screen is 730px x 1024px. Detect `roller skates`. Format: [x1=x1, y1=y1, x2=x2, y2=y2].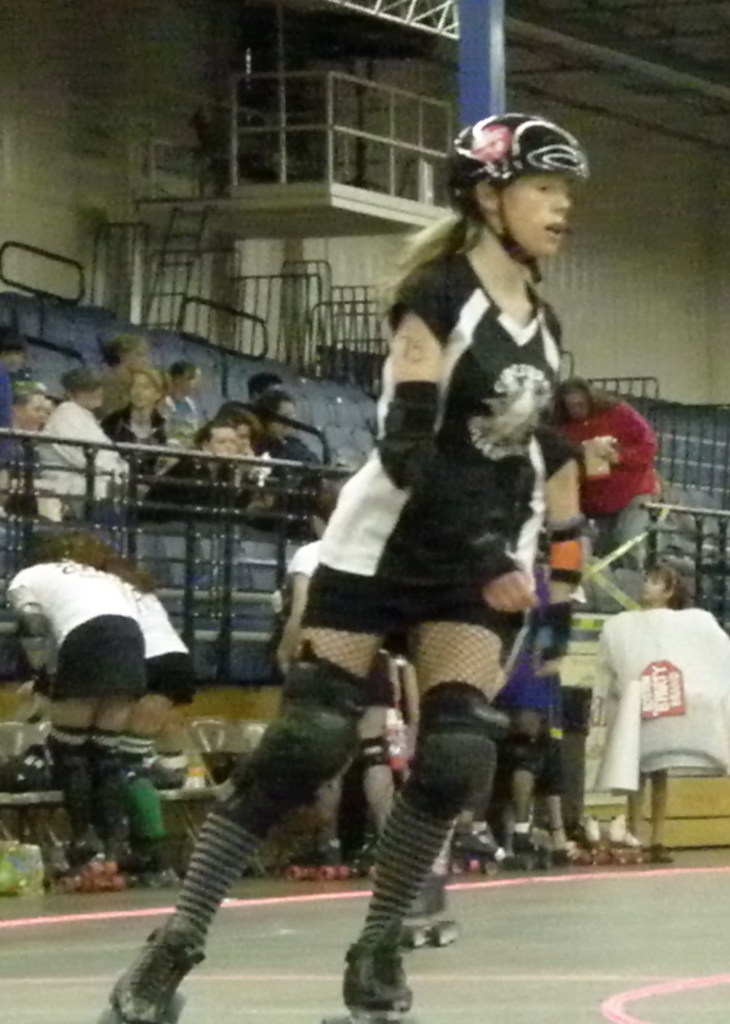
[x1=55, y1=836, x2=129, y2=898].
